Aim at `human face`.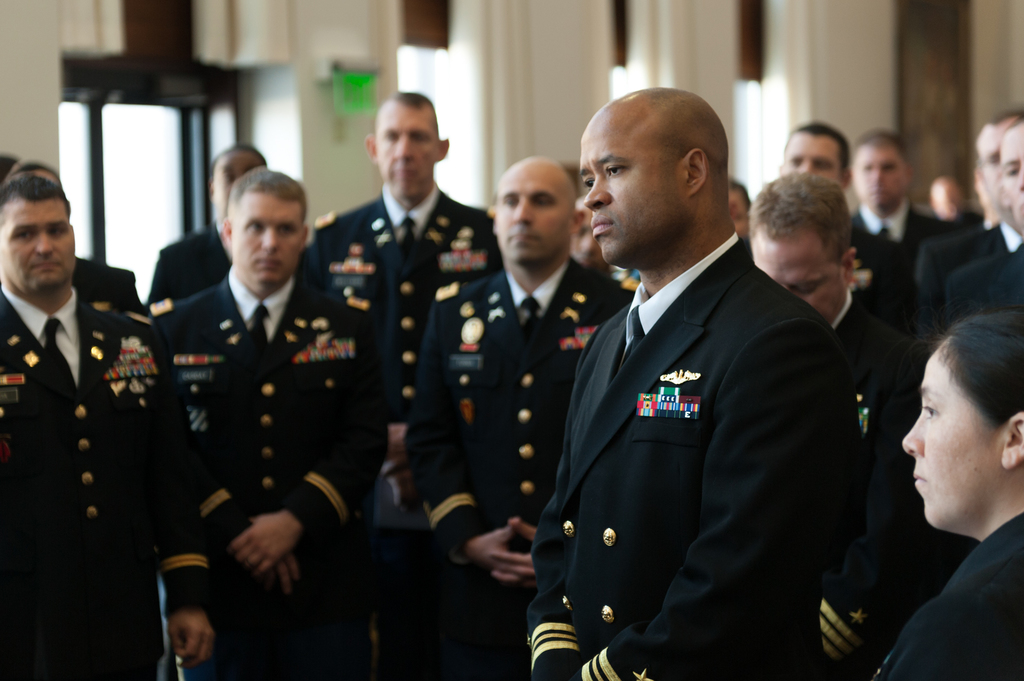
Aimed at <box>753,228,846,321</box>.
